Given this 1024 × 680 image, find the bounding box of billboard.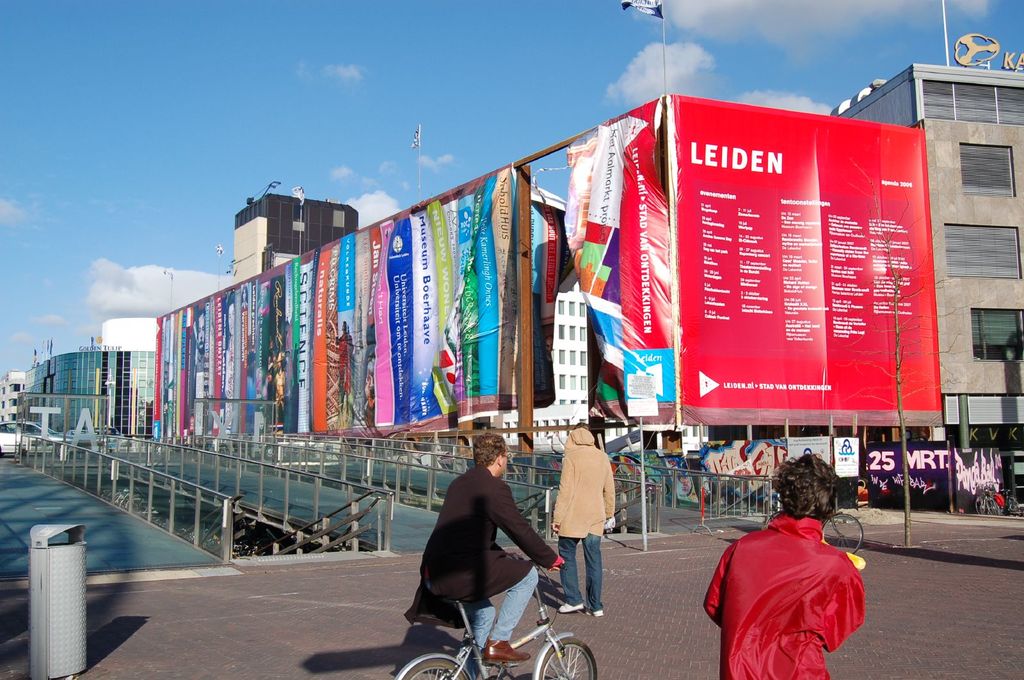
602,65,961,463.
